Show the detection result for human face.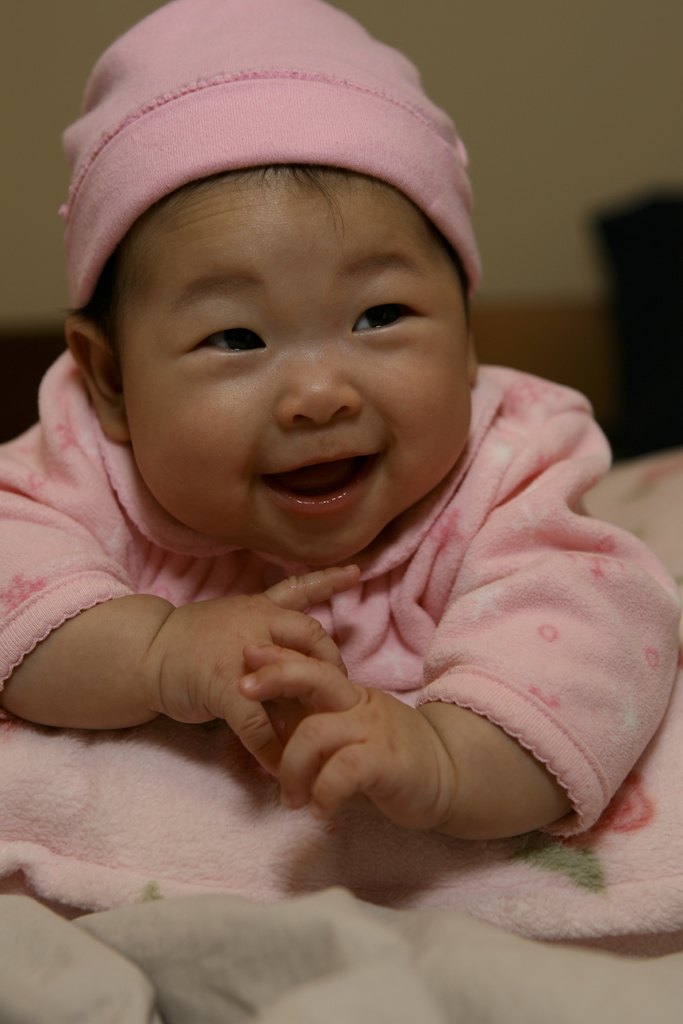
bbox=[136, 213, 470, 566].
